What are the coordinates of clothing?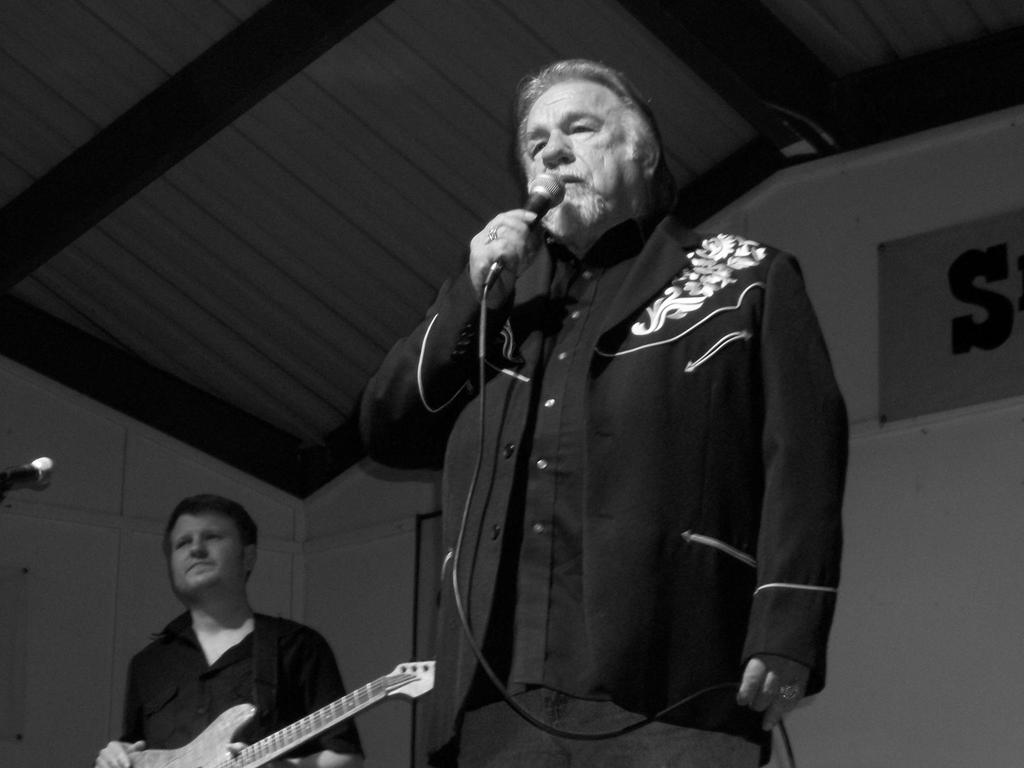
[122,610,366,763].
